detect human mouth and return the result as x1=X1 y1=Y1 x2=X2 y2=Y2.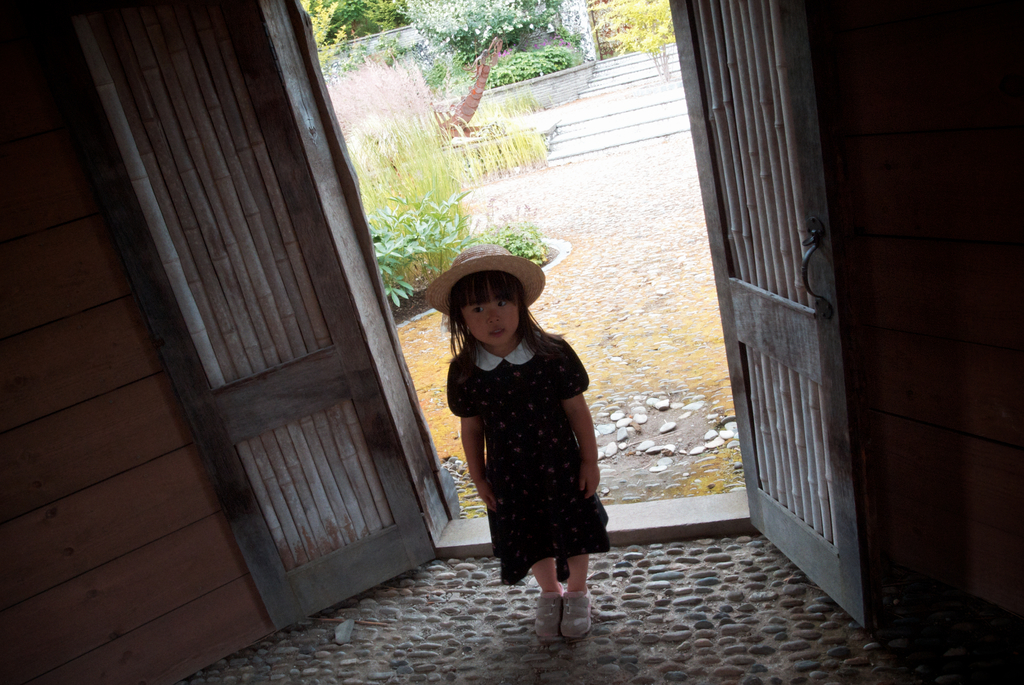
x1=490 y1=327 x2=503 y2=339.
